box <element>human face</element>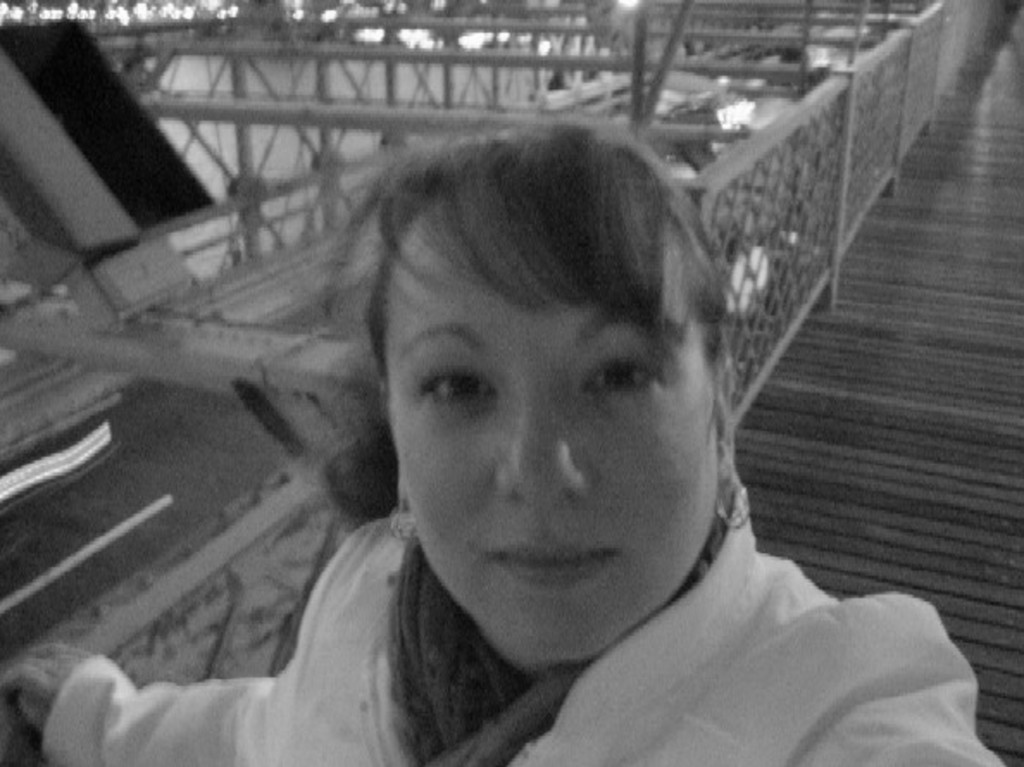
{"left": 393, "top": 217, "right": 719, "bottom": 665}
